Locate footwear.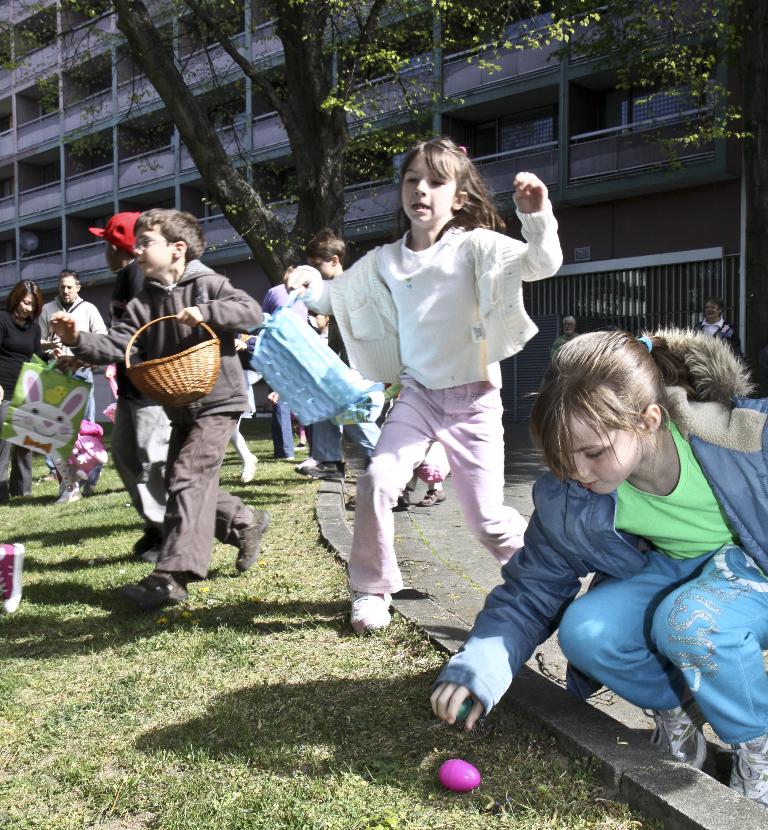
Bounding box: <bbox>230, 504, 267, 578</bbox>.
